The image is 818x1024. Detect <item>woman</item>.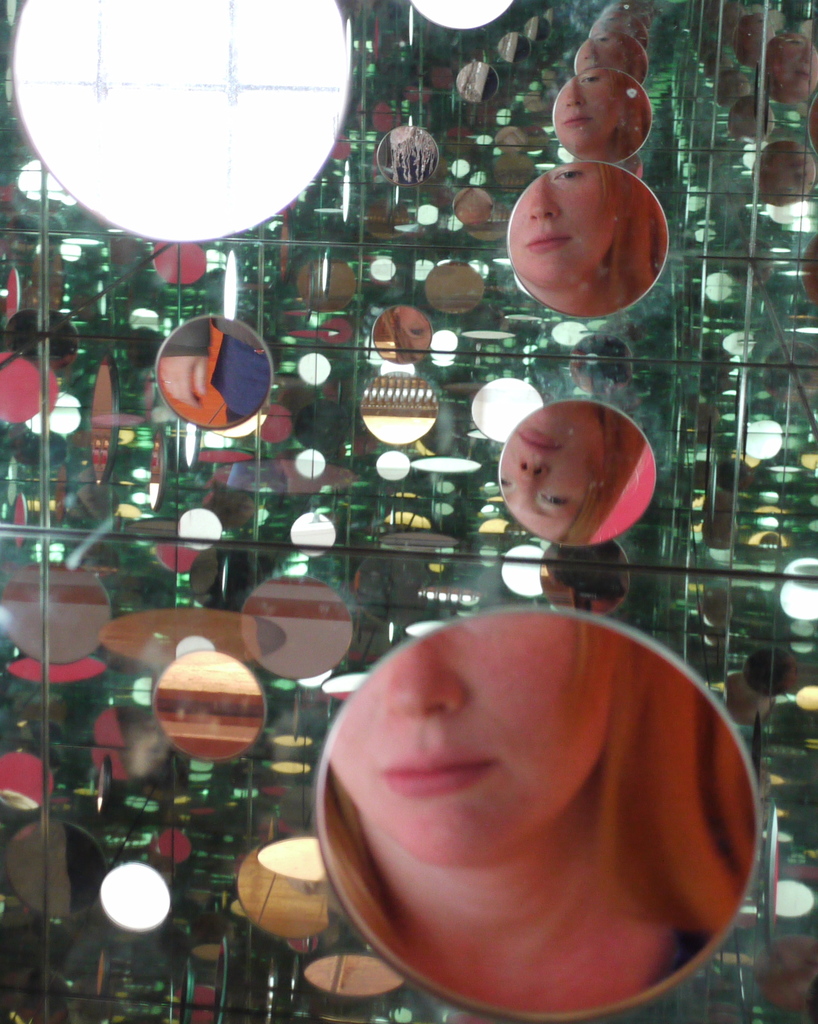
Detection: select_region(498, 405, 651, 545).
